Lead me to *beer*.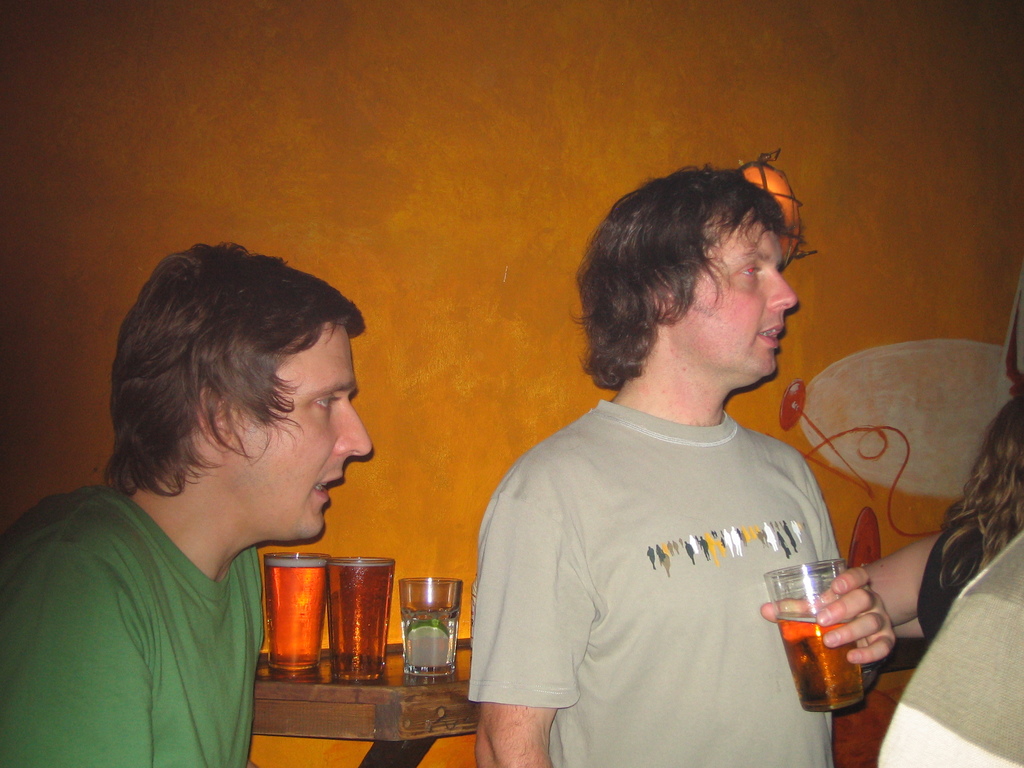
Lead to {"left": 267, "top": 560, "right": 326, "bottom": 673}.
